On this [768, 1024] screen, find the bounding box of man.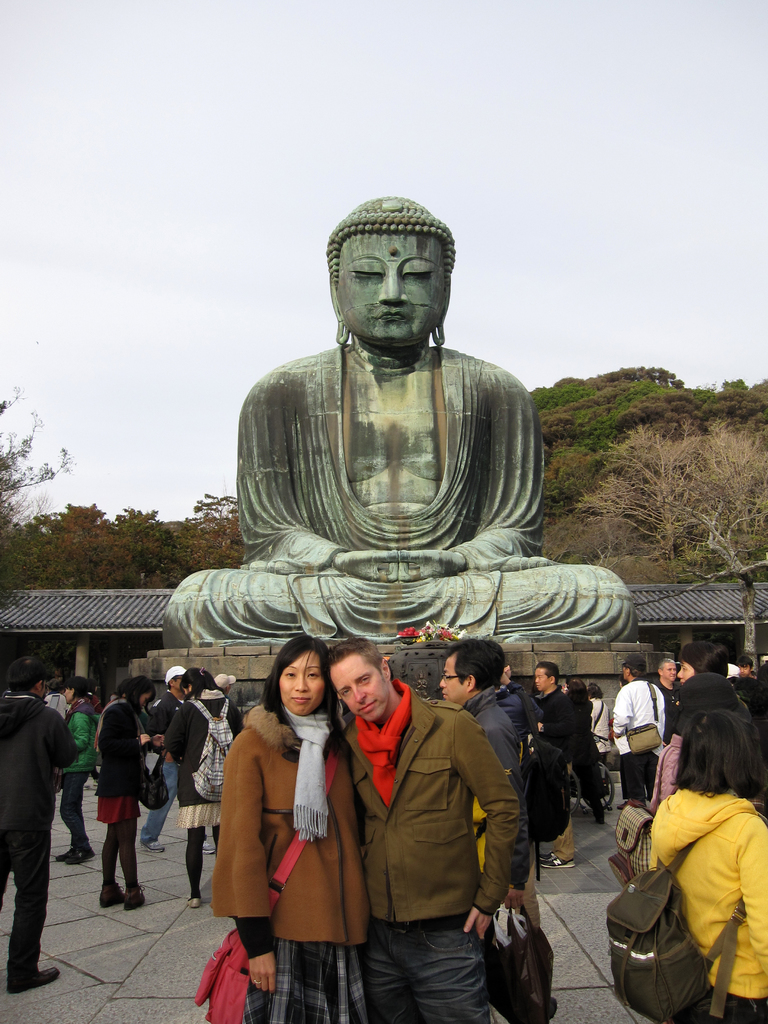
Bounding box: x1=529, y1=657, x2=584, y2=865.
